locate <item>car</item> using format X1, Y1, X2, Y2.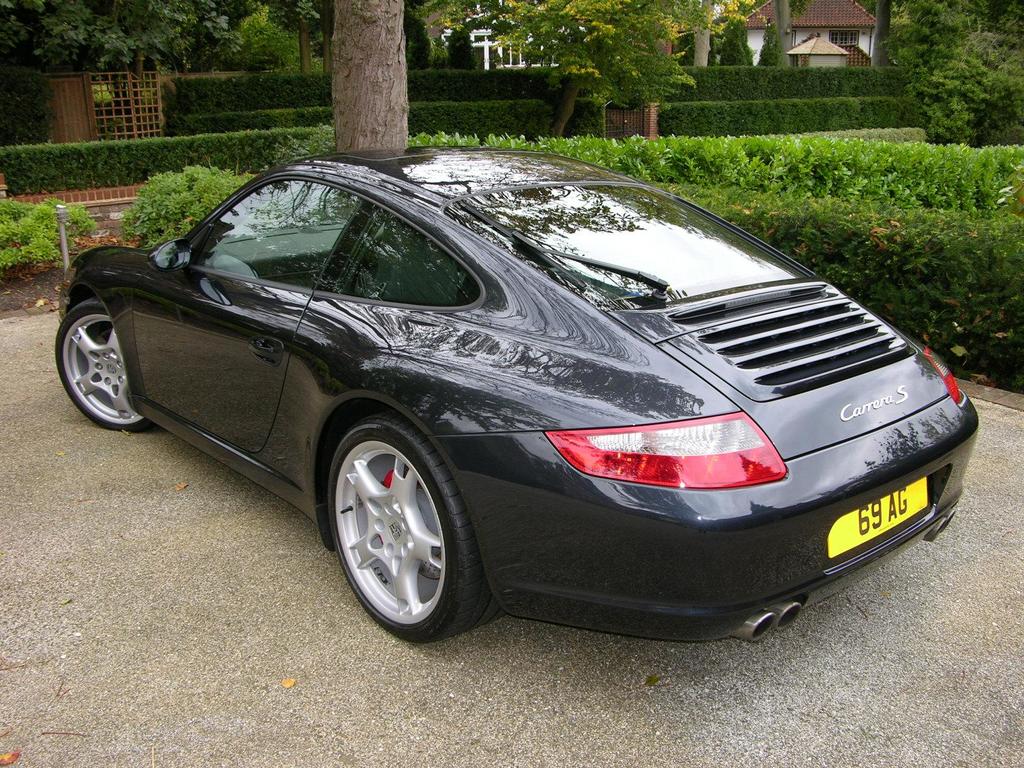
54, 146, 979, 648.
